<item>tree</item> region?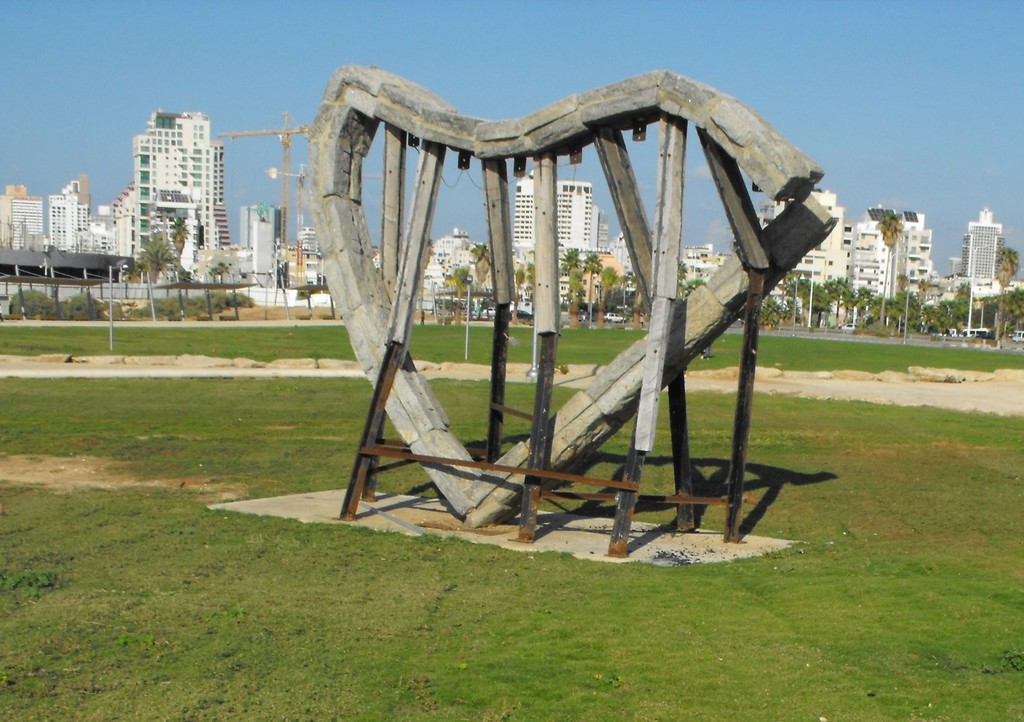
(583,254,601,328)
